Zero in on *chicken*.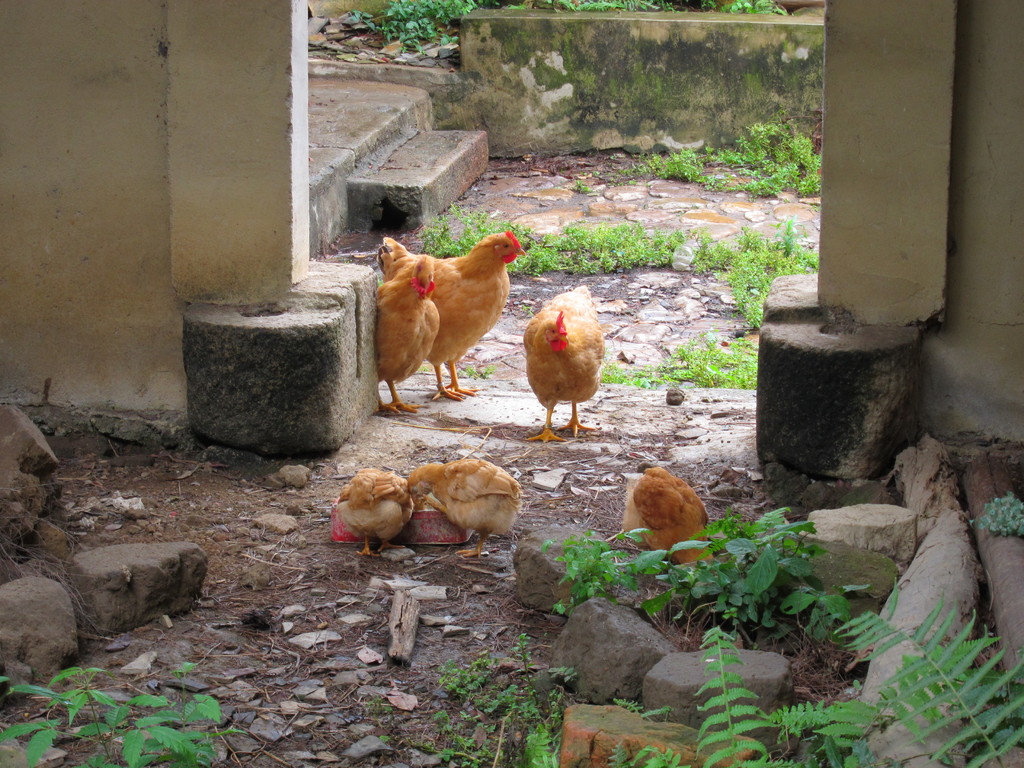
Zeroed in: bbox=[609, 461, 712, 584].
